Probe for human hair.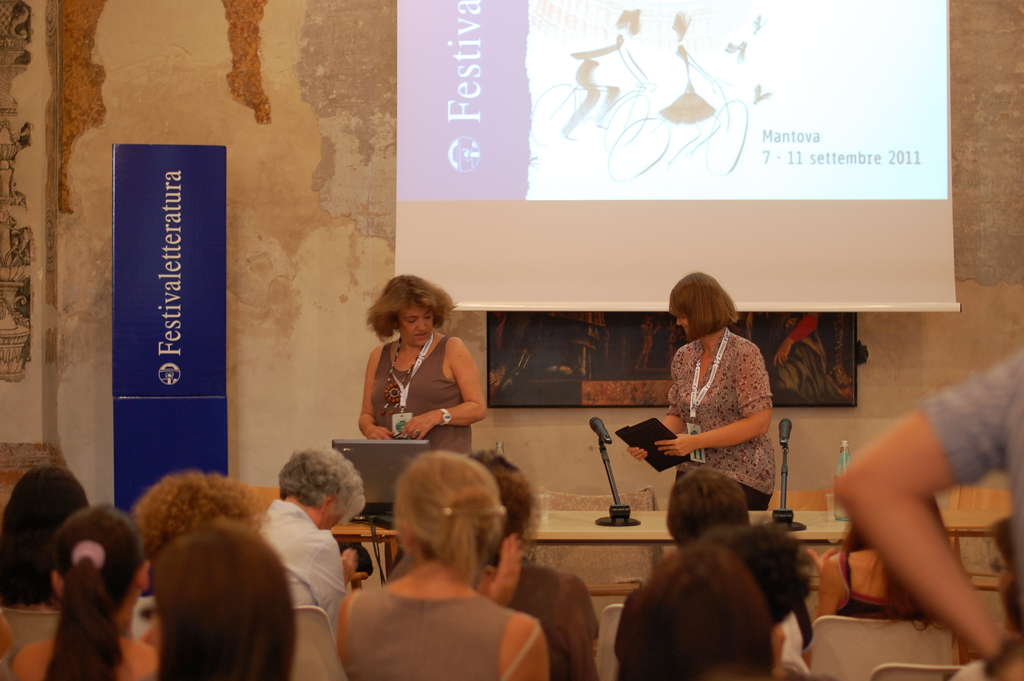
Probe result: (154, 522, 300, 680).
